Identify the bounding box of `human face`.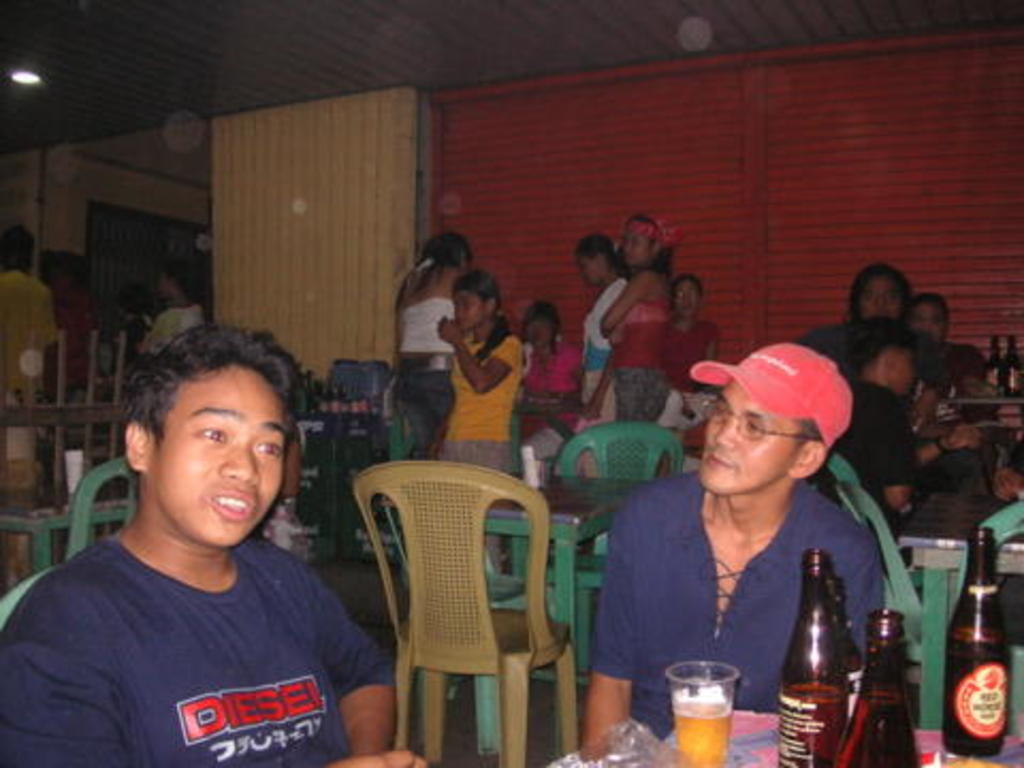
(left=919, top=297, right=941, bottom=343).
